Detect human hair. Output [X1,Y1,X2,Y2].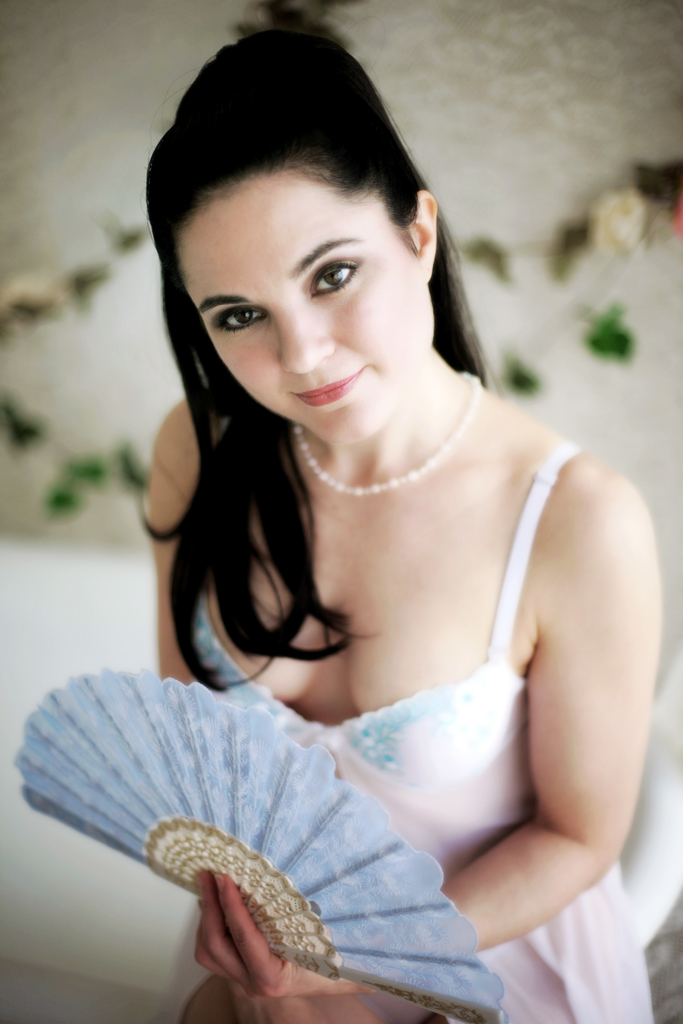
[124,34,504,696].
